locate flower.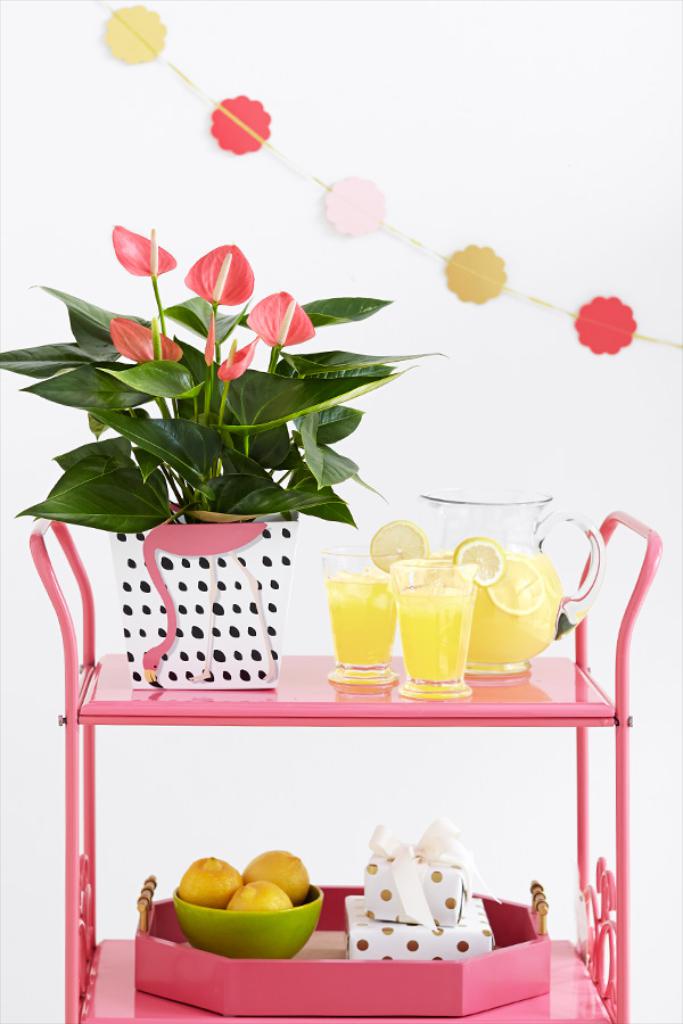
Bounding box: pyautogui.locateOnScreen(320, 170, 385, 240).
